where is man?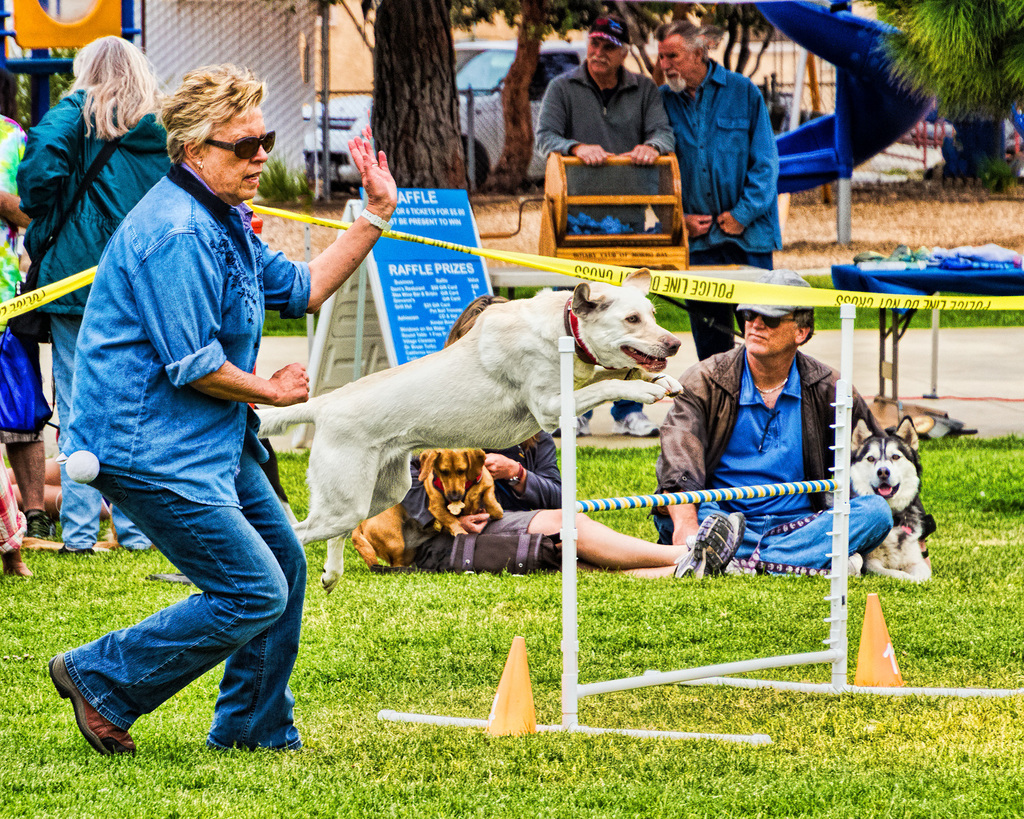
region(661, 303, 888, 606).
